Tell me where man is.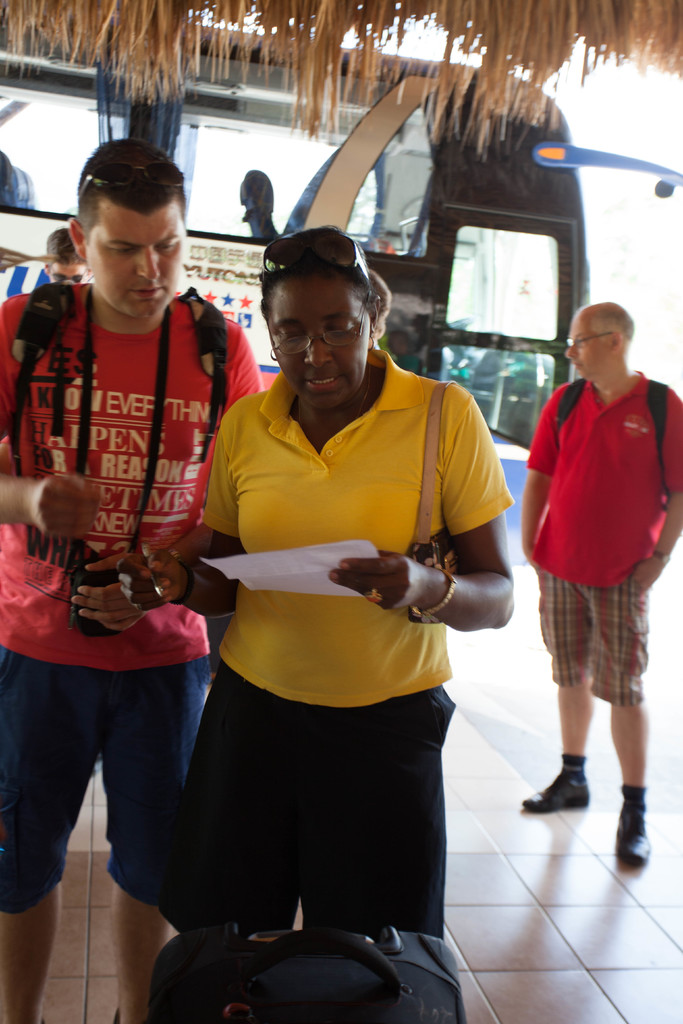
man is at 0, 136, 261, 1023.
